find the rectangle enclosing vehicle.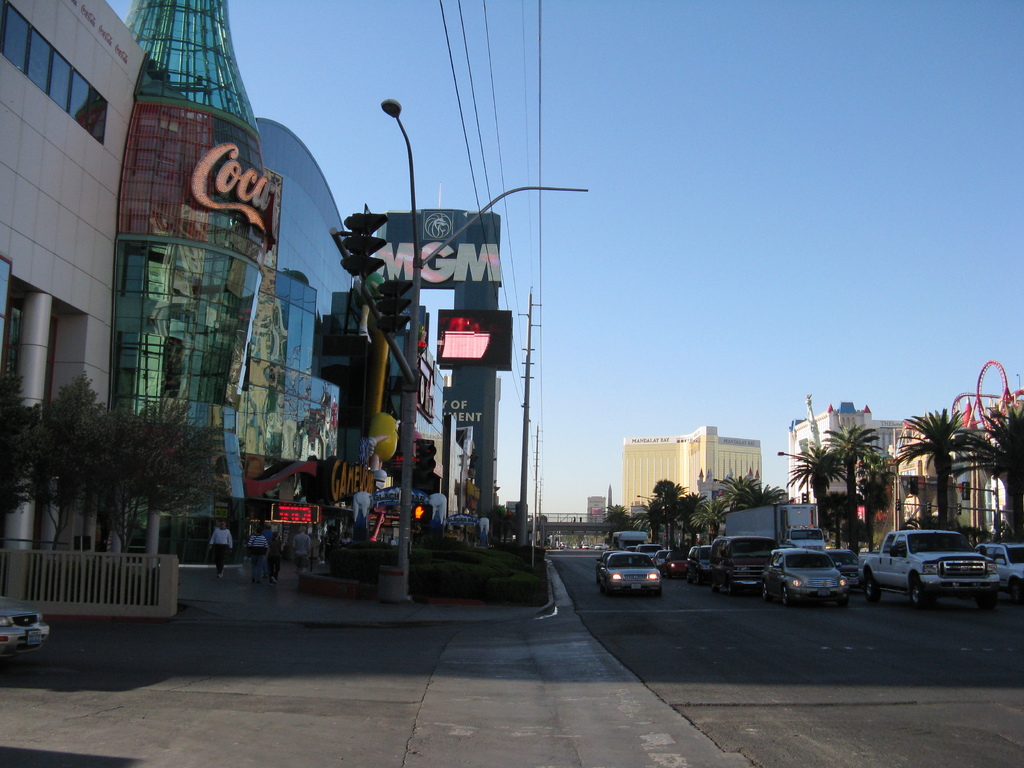
rect(869, 536, 1008, 603).
